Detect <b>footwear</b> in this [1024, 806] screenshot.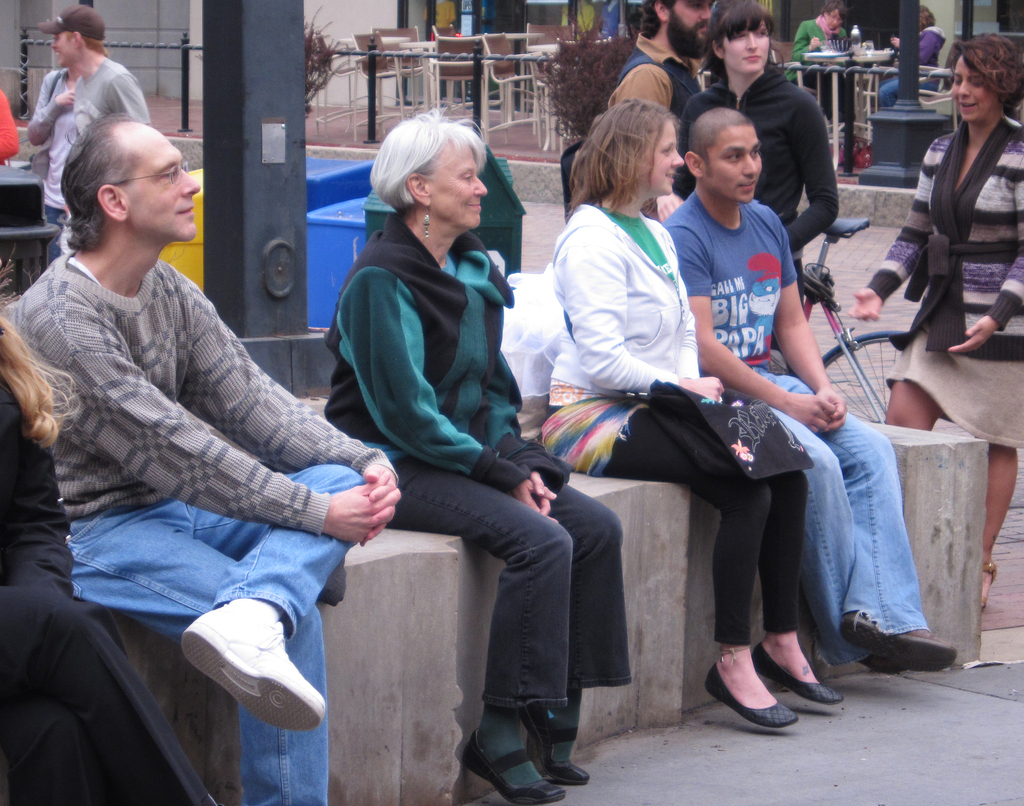
Detection: (x1=465, y1=724, x2=568, y2=799).
